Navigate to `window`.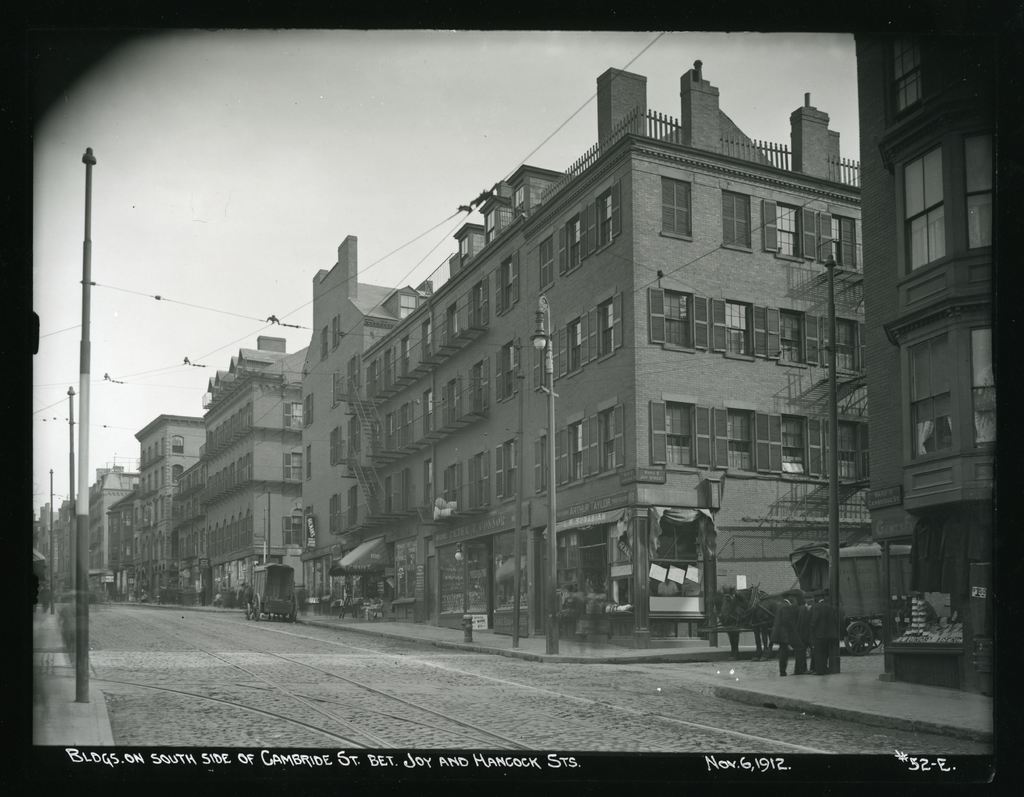
Navigation target: left=717, top=188, right=754, bottom=255.
